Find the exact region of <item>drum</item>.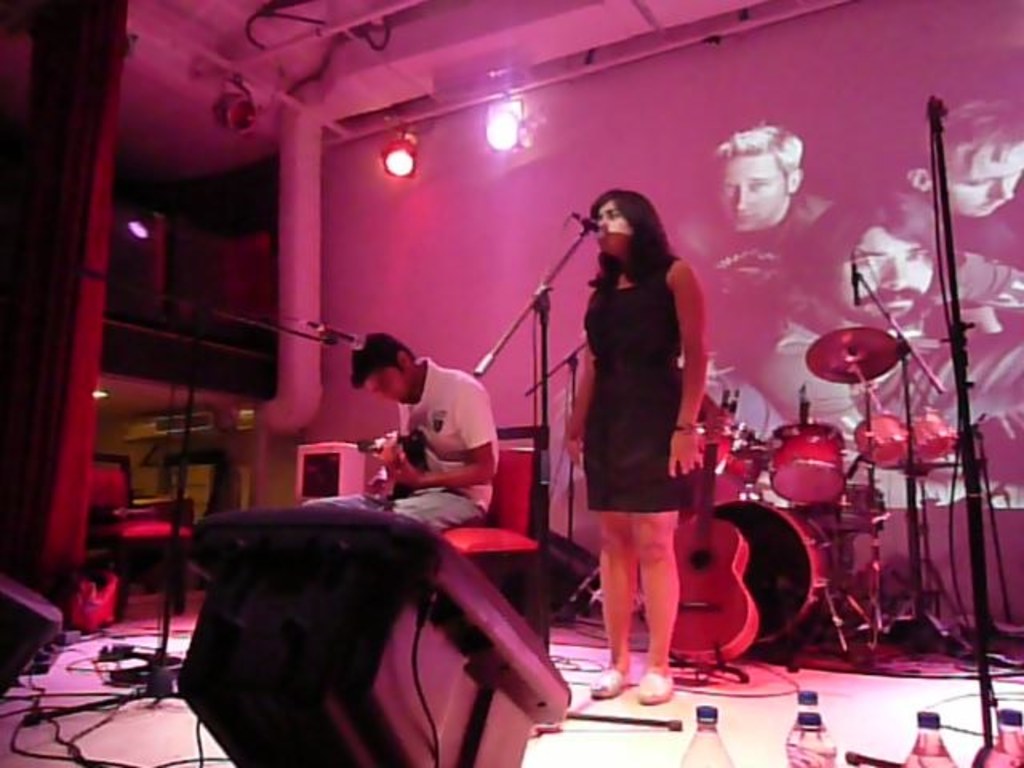
Exact region: bbox(896, 411, 966, 462).
